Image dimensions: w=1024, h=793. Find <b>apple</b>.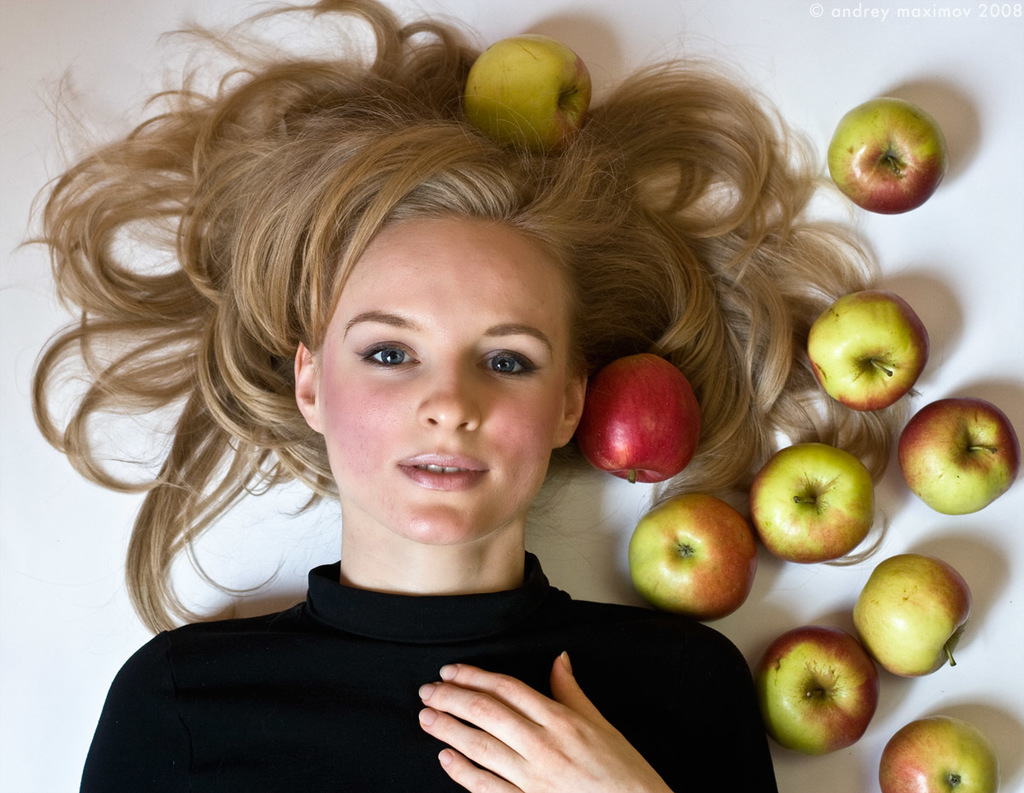
628:493:777:627.
